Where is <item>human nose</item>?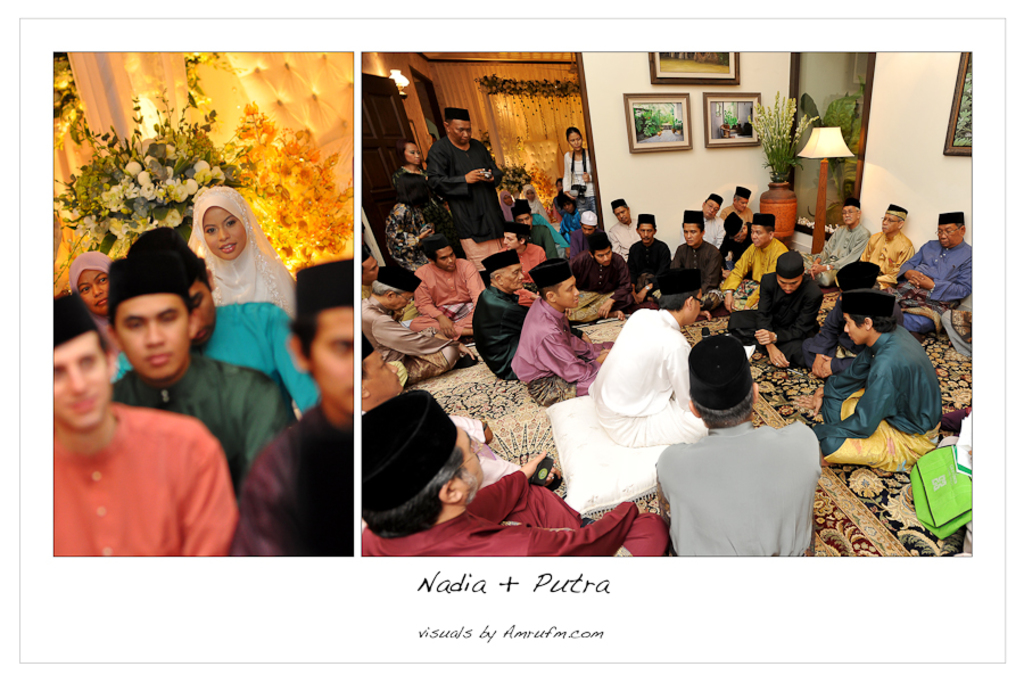
select_region(601, 255, 606, 262).
